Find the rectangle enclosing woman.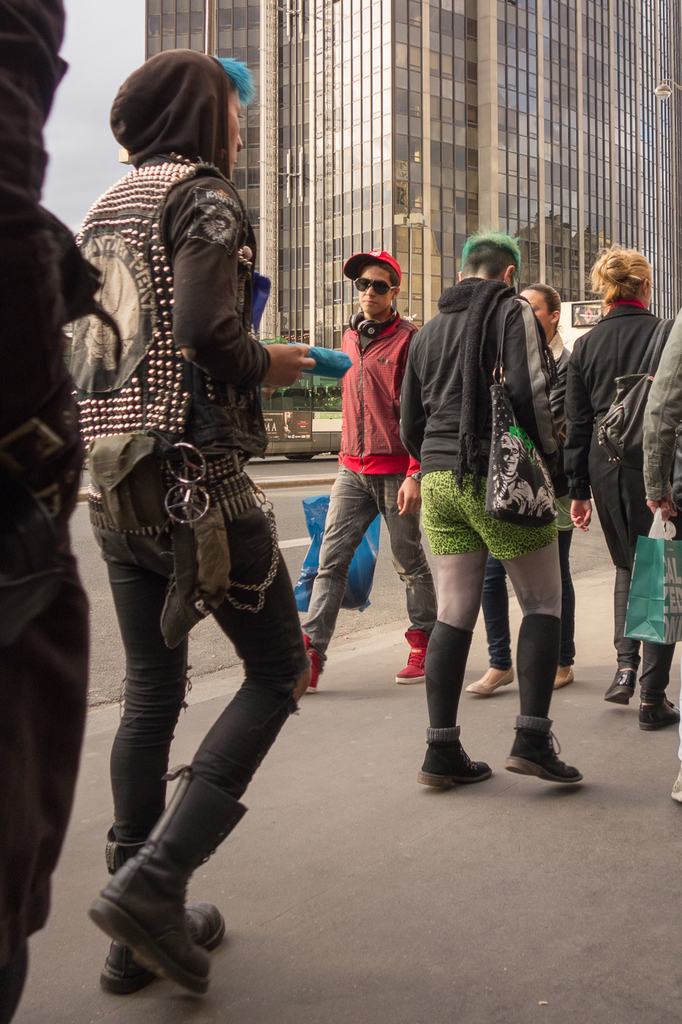
region(460, 282, 574, 697).
